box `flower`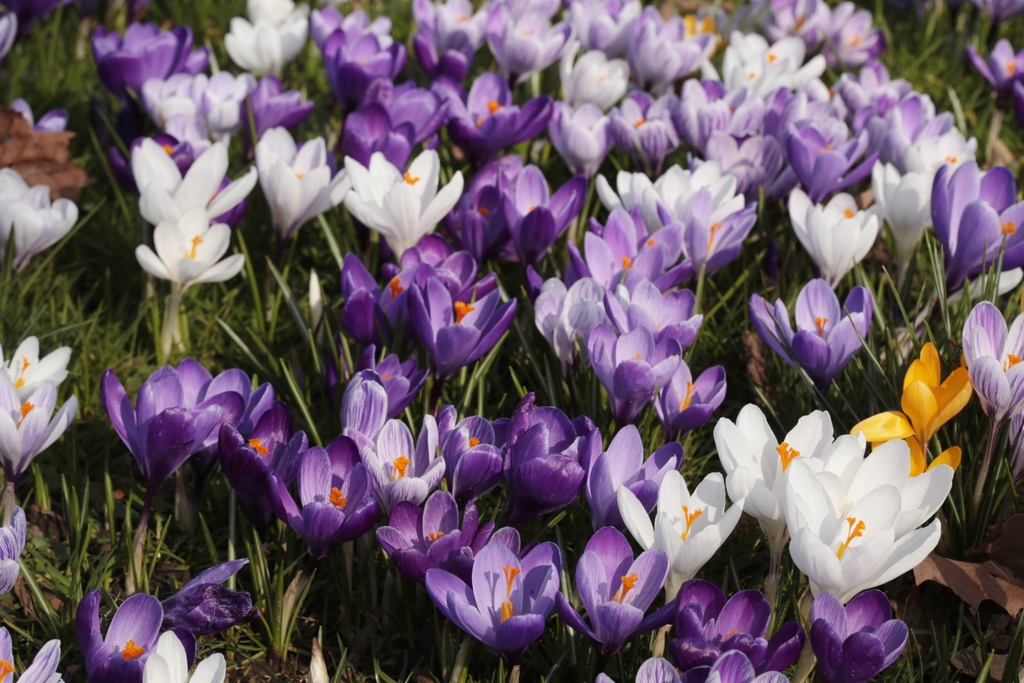
pyautogui.locateOnScreen(0, 384, 77, 472)
